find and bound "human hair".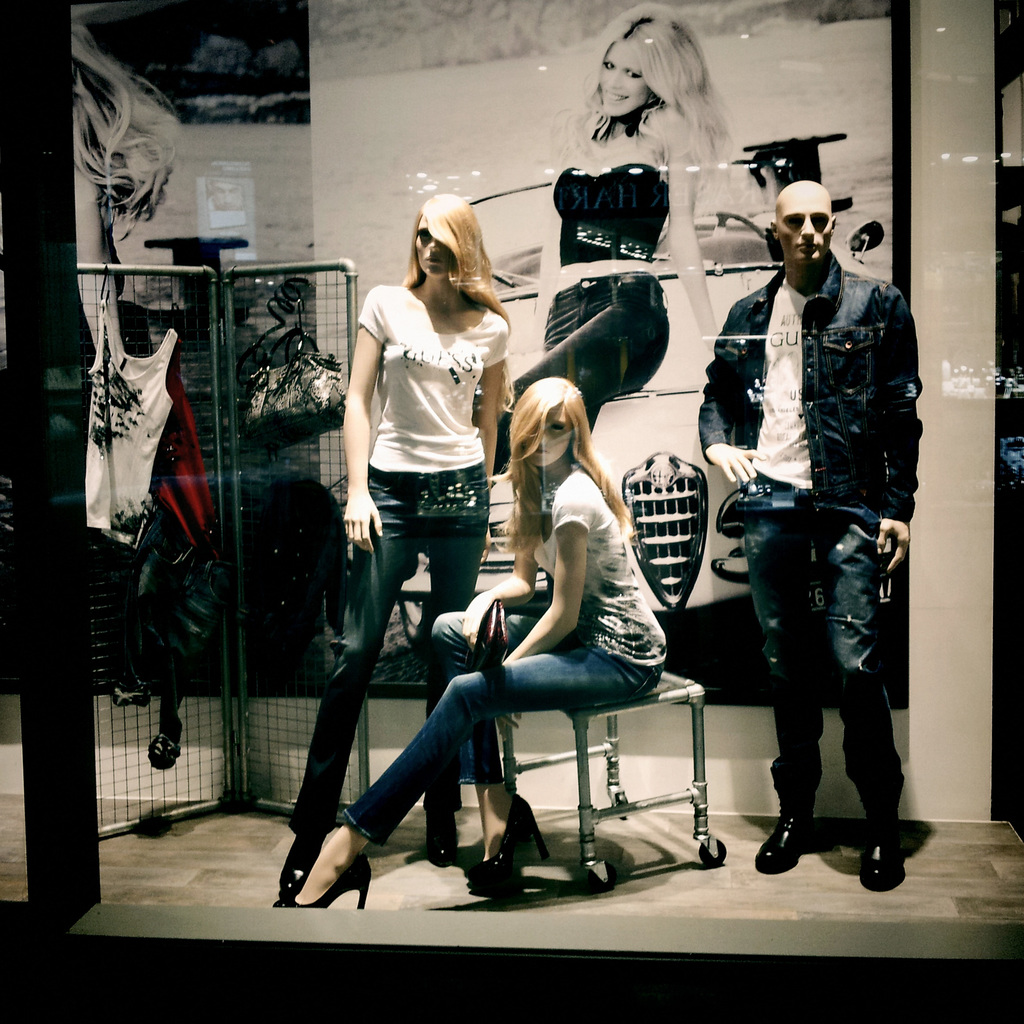
Bound: <box>501,378,634,554</box>.
